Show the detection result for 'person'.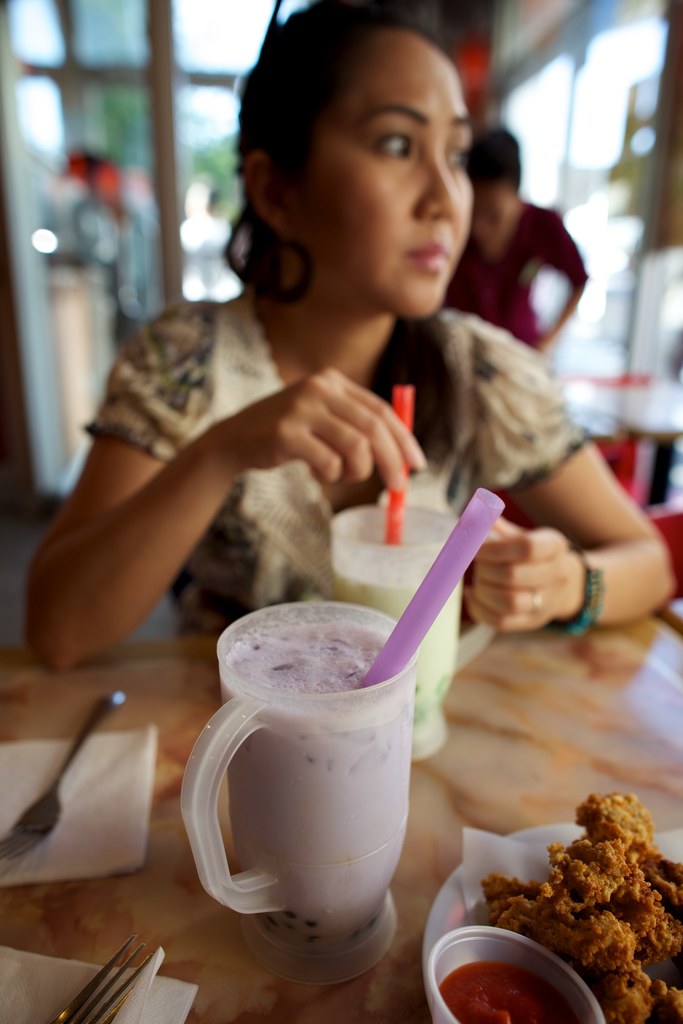
rect(437, 122, 586, 363).
